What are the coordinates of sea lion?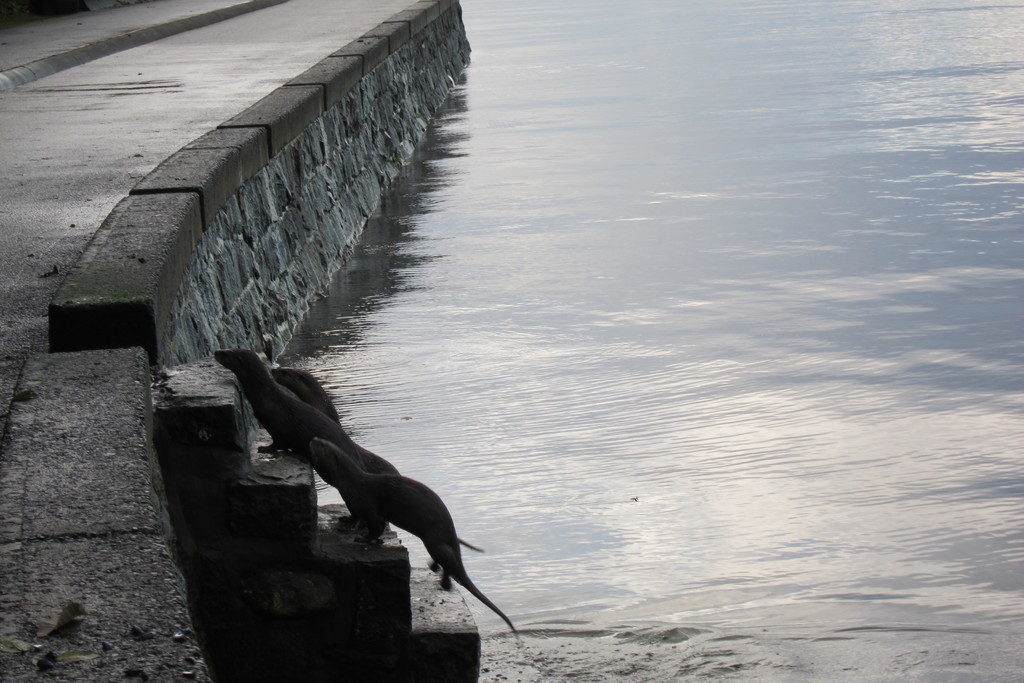
[336,436,402,525].
